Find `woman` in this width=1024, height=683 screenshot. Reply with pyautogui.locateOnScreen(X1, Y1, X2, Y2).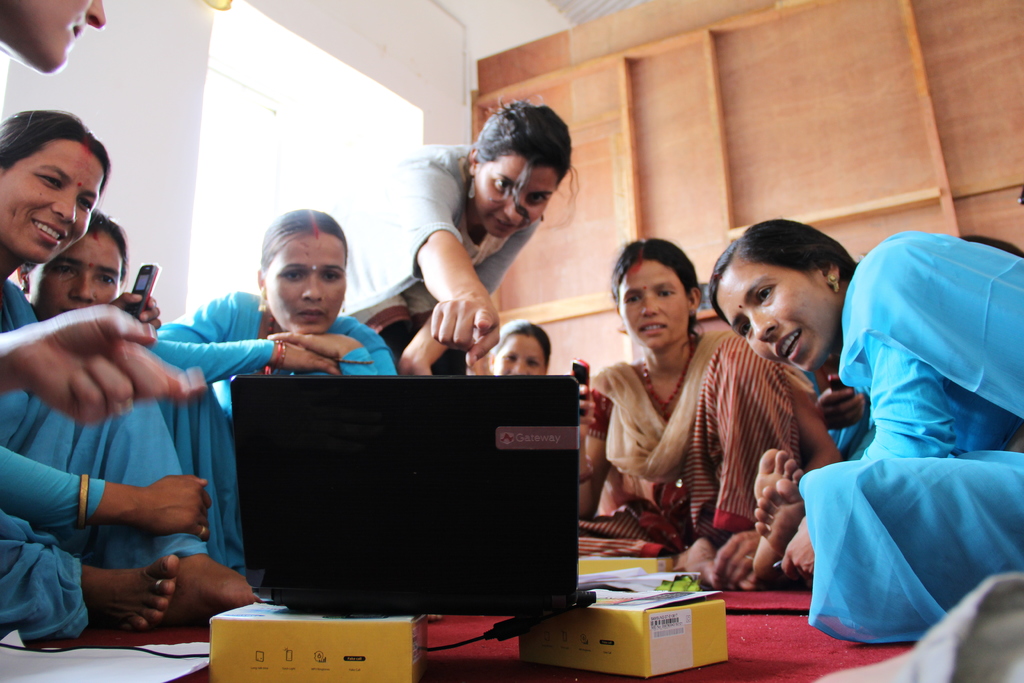
pyautogui.locateOnScreen(703, 216, 1023, 648).
